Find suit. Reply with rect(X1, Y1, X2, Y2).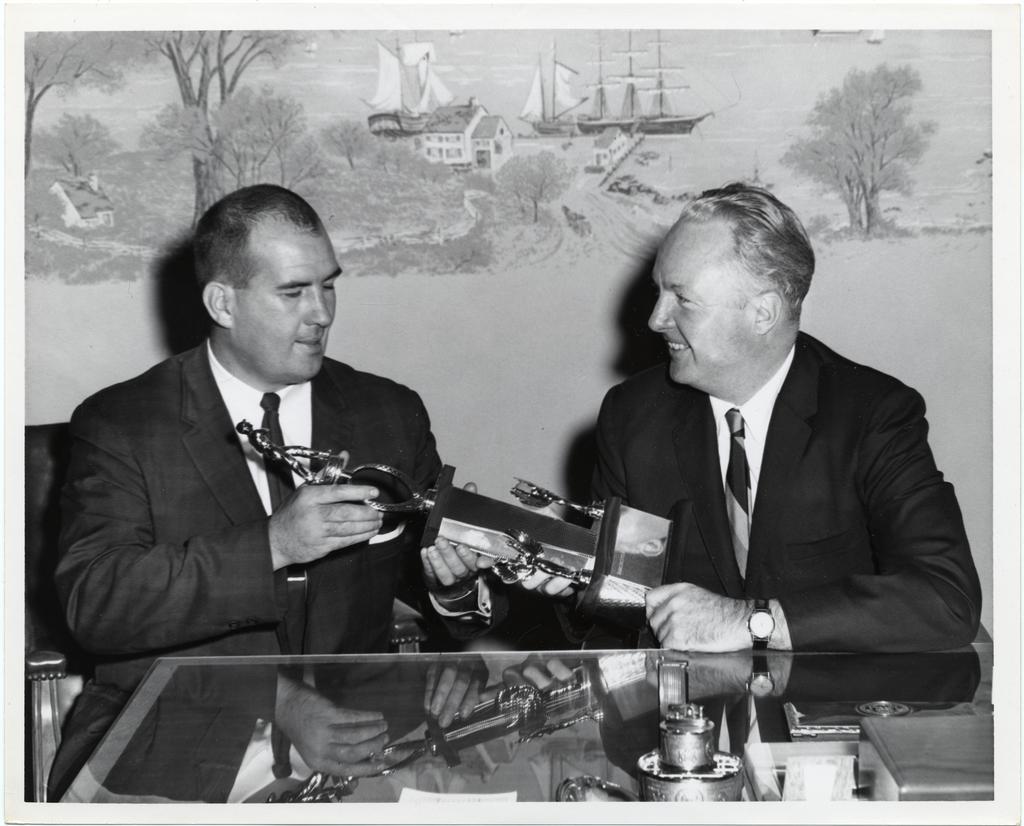
rect(559, 322, 985, 652).
